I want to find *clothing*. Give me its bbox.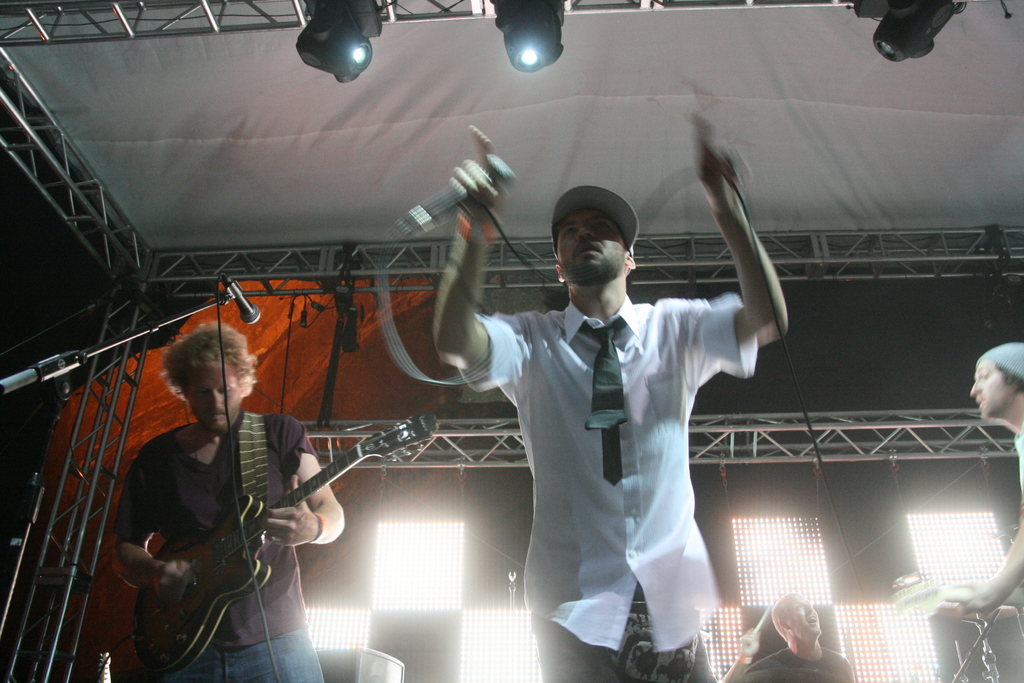
(left=744, top=645, right=862, bottom=682).
